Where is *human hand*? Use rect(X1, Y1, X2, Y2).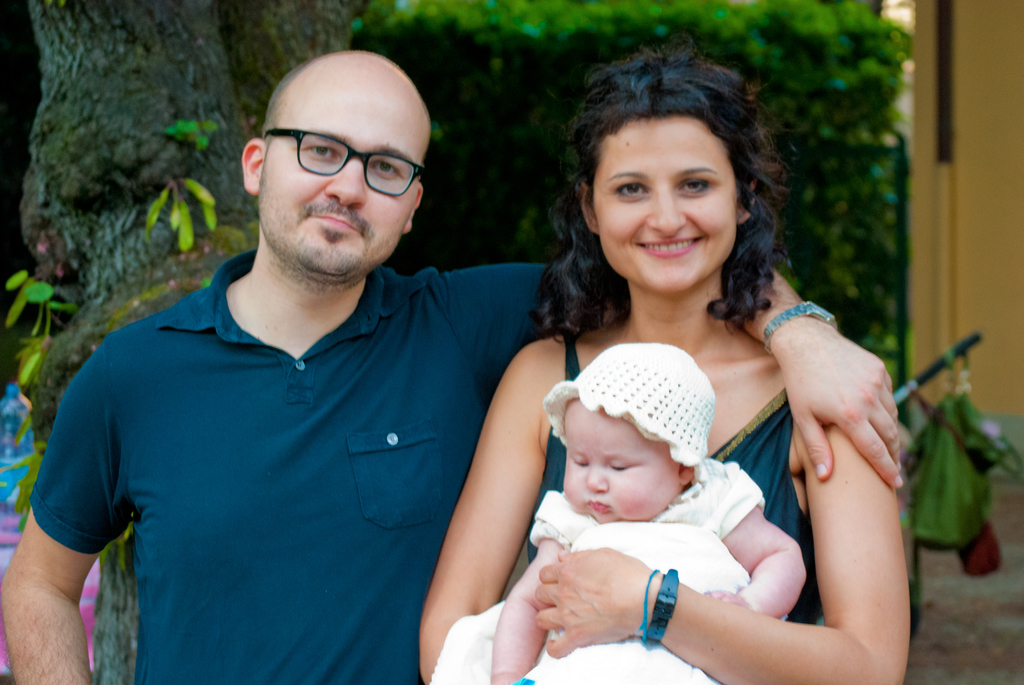
rect(492, 670, 518, 684).
